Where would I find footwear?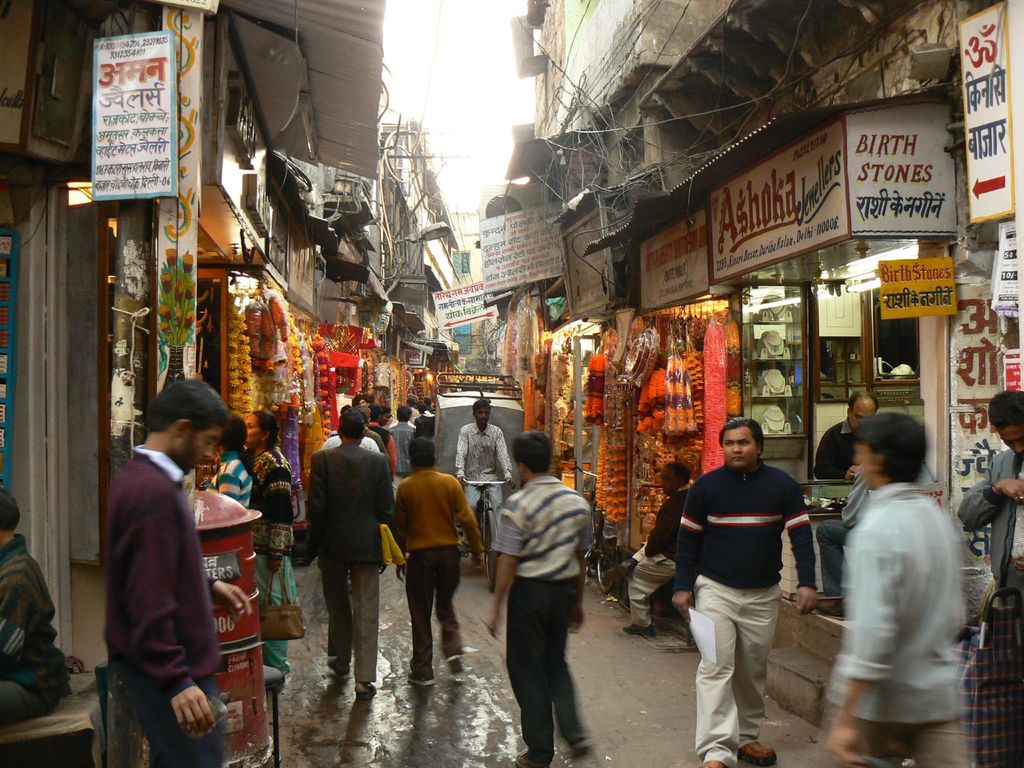
At region(621, 619, 653, 639).
